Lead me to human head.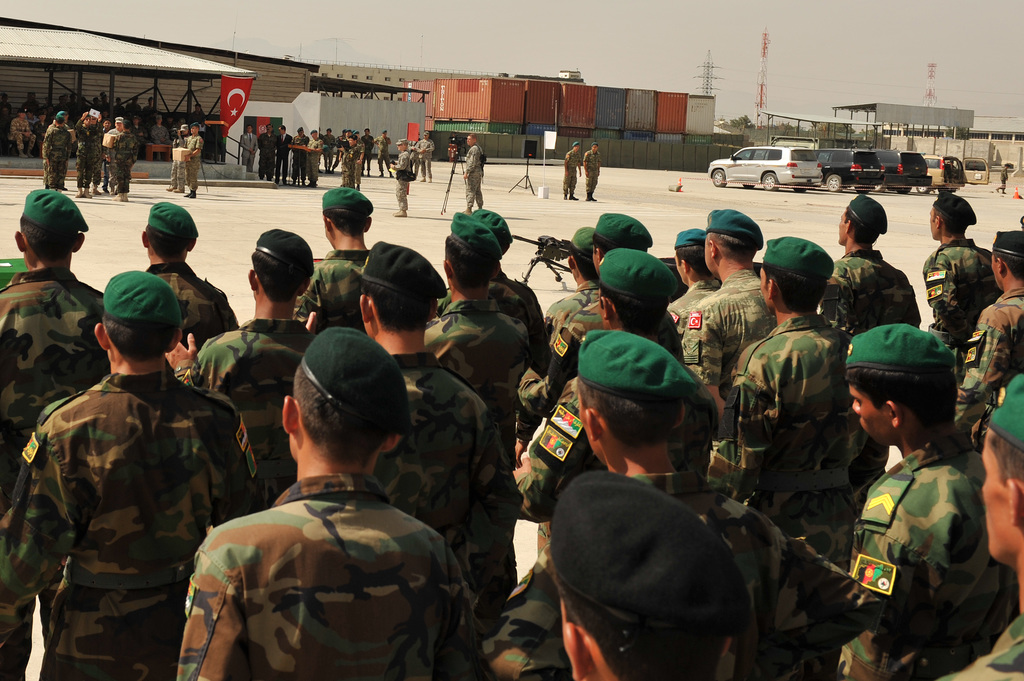
Lead to [x1=838, y1=195, x2=890, y2=247].
